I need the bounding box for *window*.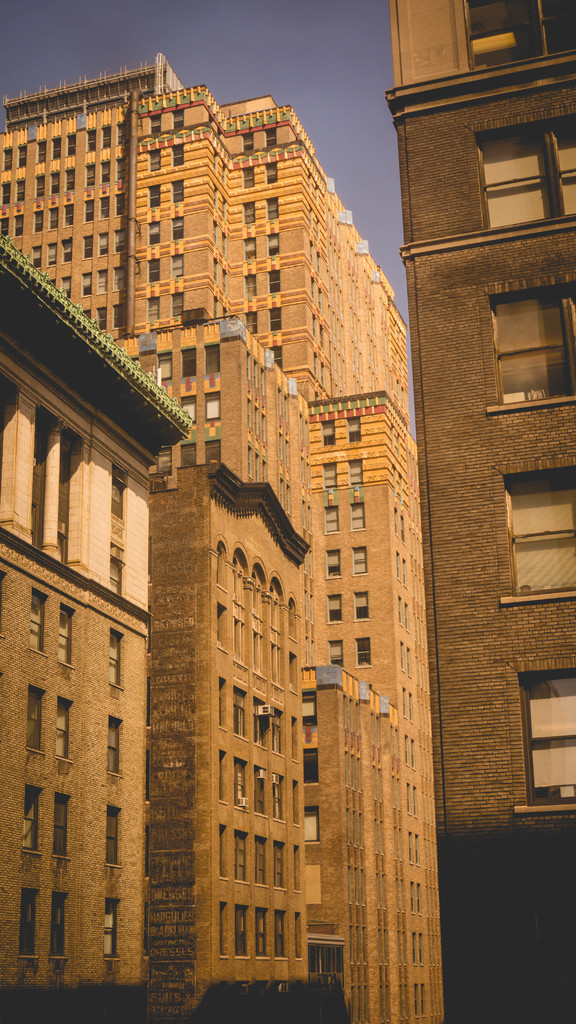
Here it is: x1=111 y1=264 x2=127 y2=293.
